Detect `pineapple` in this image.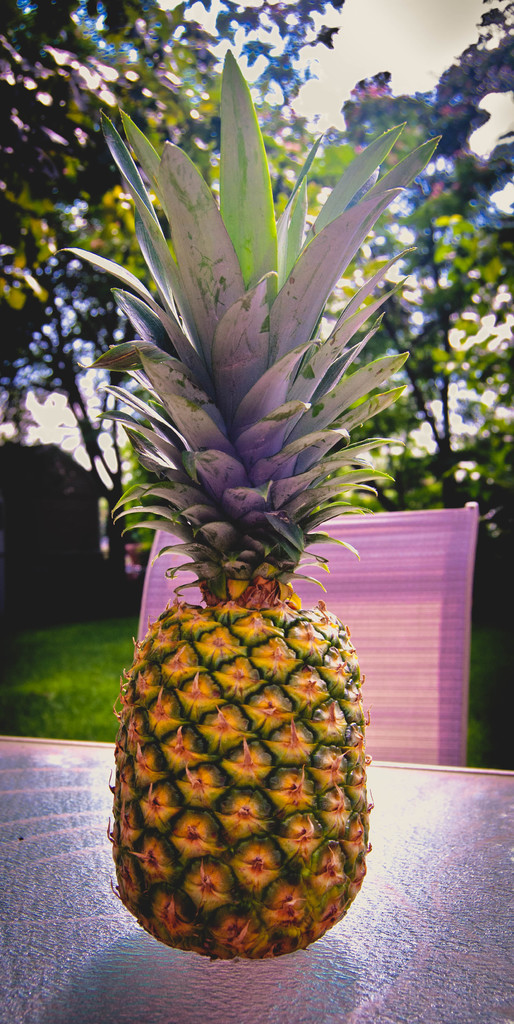
Detection: <box>55,48,444,962</box>.
